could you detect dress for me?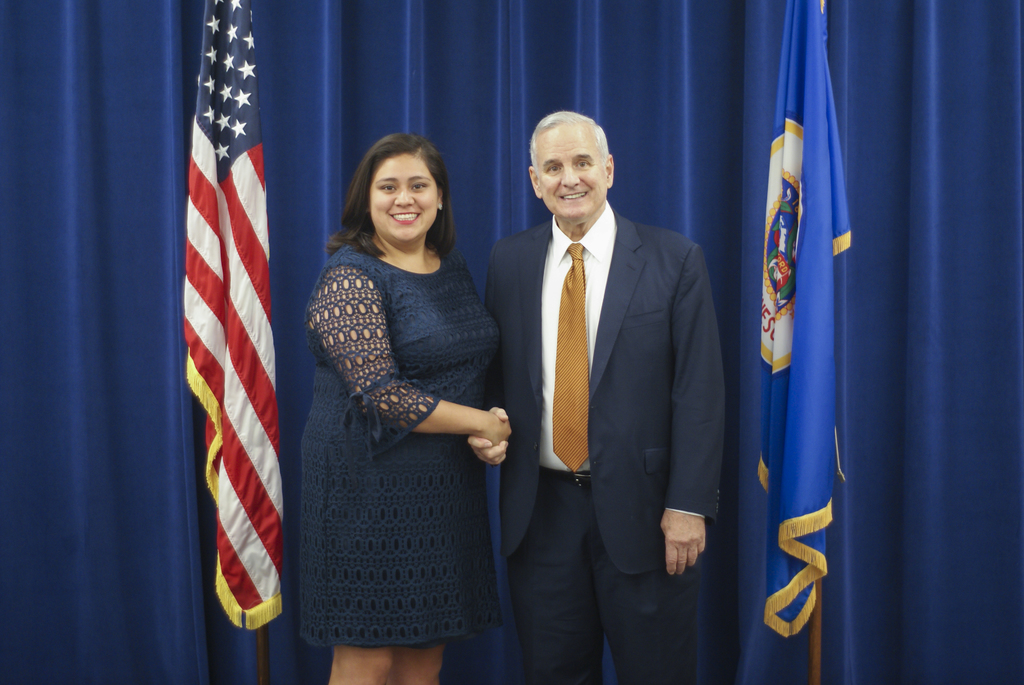
Detection result: locate(298, 246, 498, 647).
